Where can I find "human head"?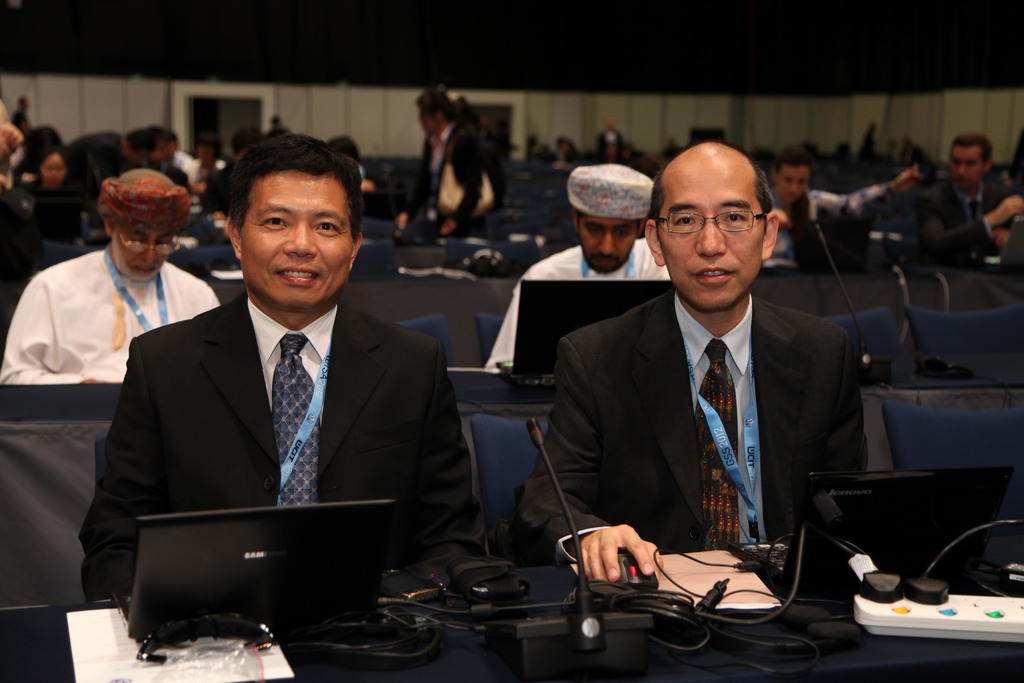
You can find it at select_region(269, 111, 287, 133).
